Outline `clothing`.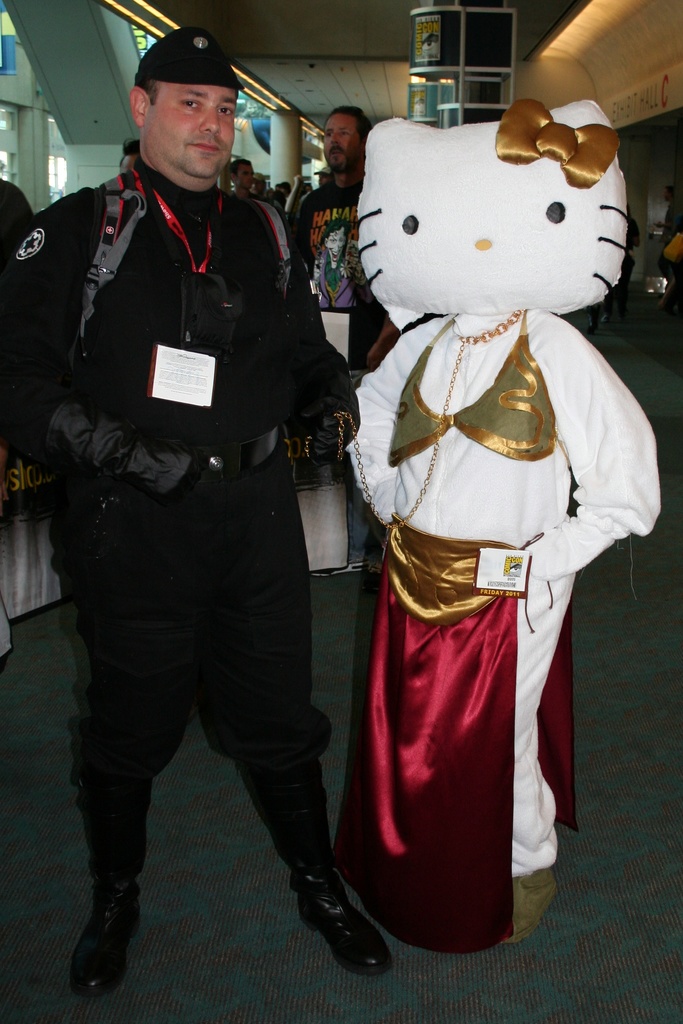
Outline: locate(0, 176, 357, 904).
